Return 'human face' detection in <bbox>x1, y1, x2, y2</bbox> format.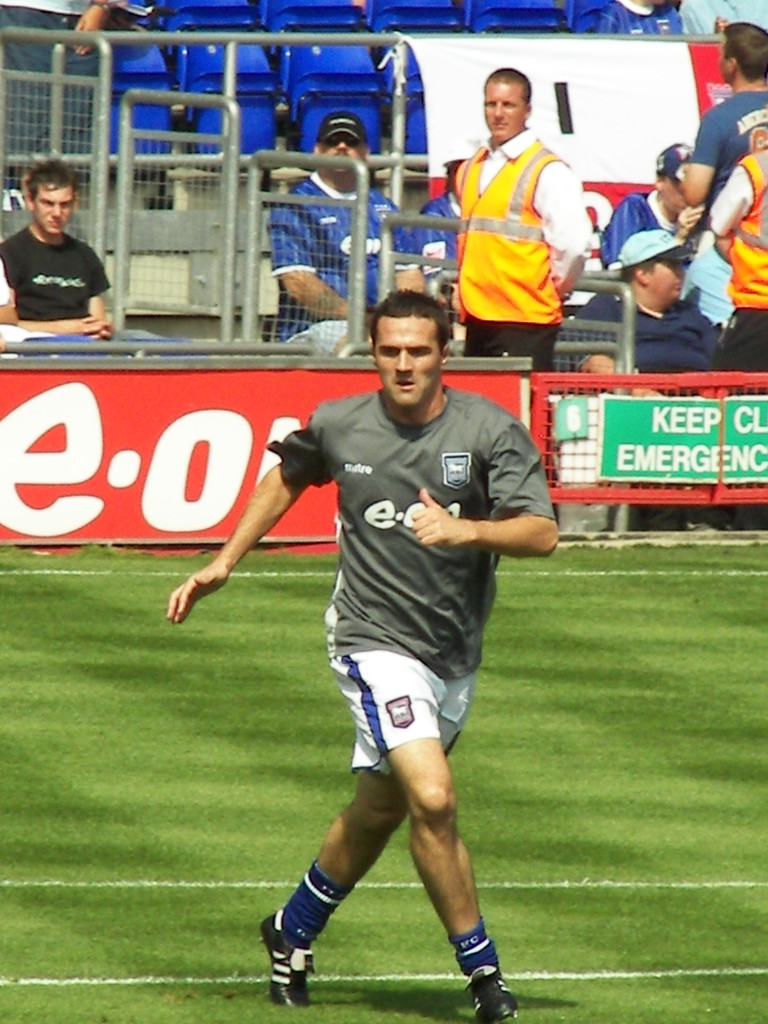
<bbox>646, 258, 686, 303</bbox>.
